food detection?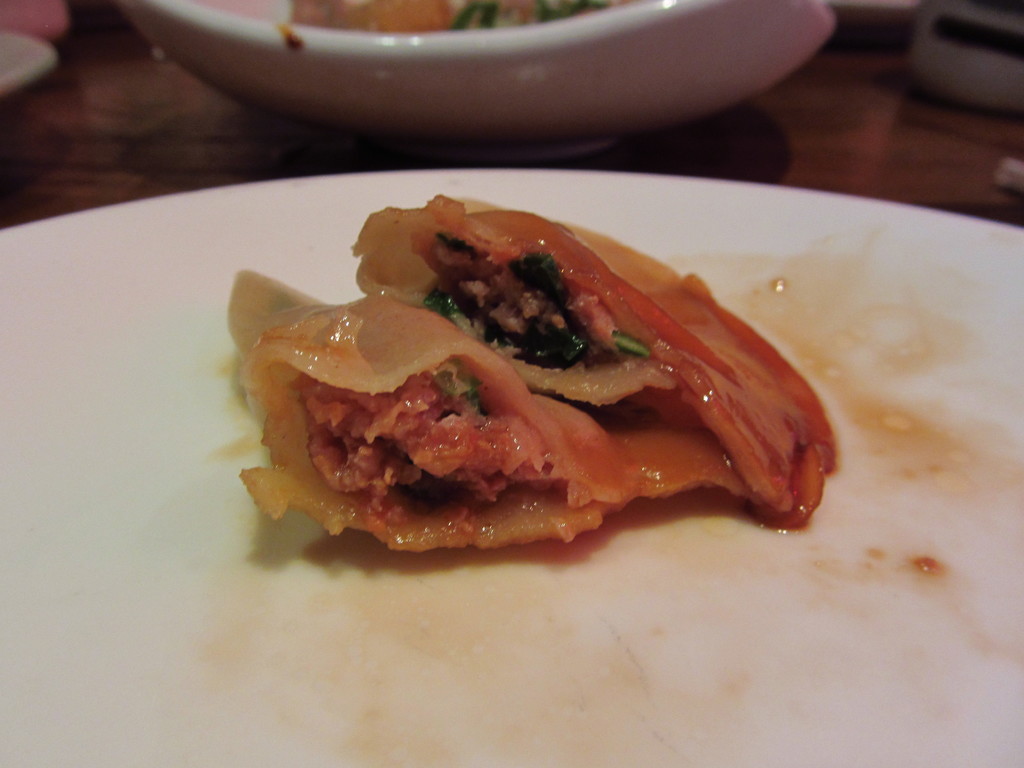
(220,272,643,563)
